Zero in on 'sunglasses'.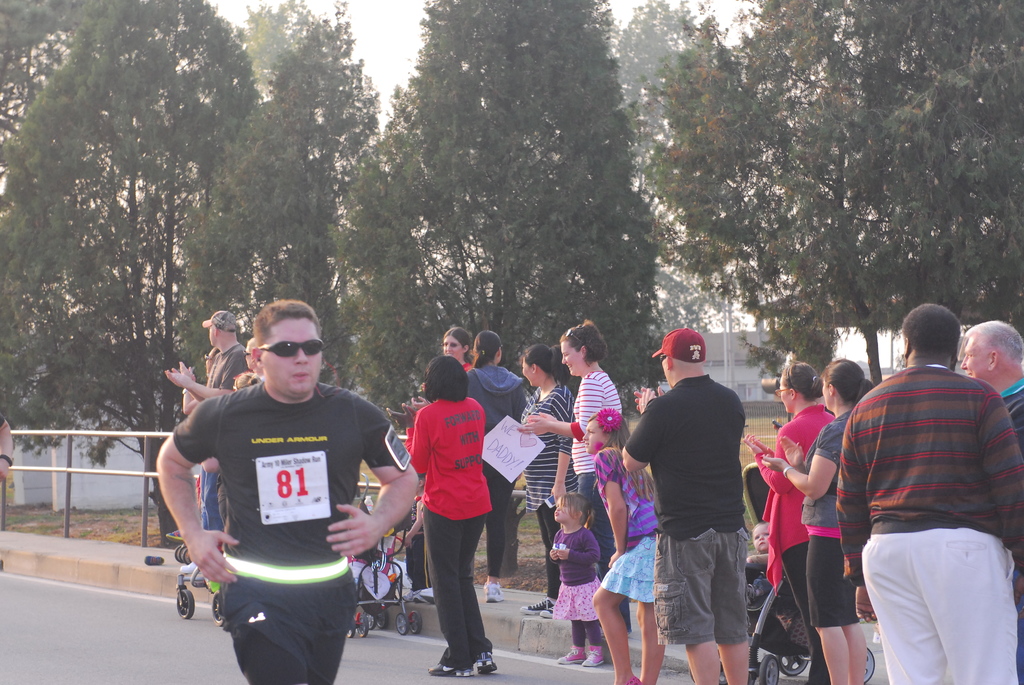
Zeroed in: 442 340 463 347.
